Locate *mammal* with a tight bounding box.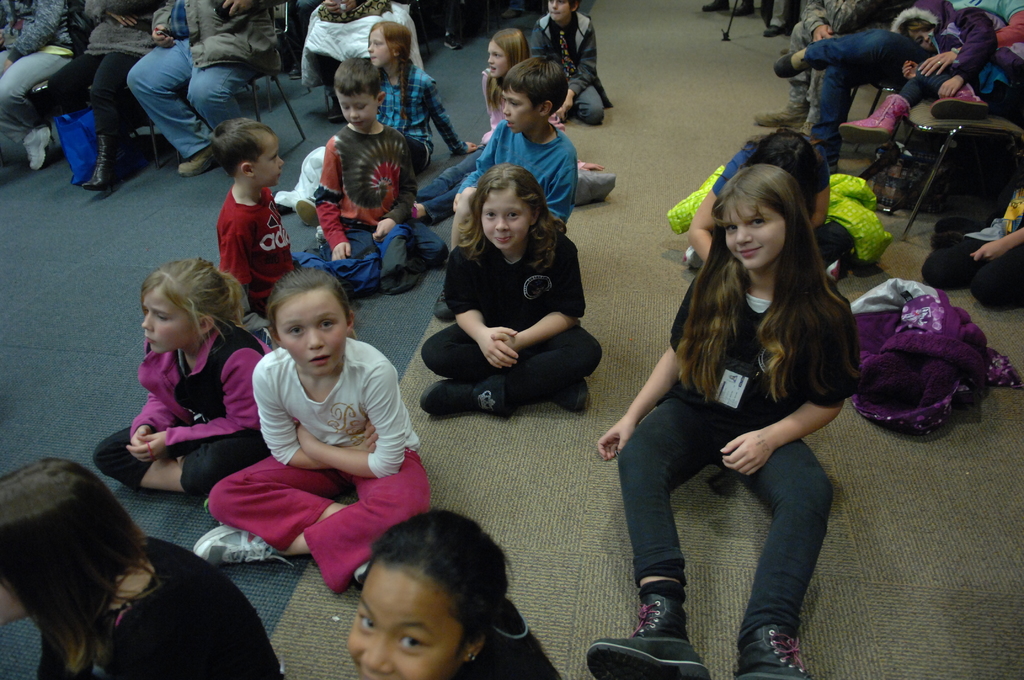
Rect(124, 0, 296, 173).
